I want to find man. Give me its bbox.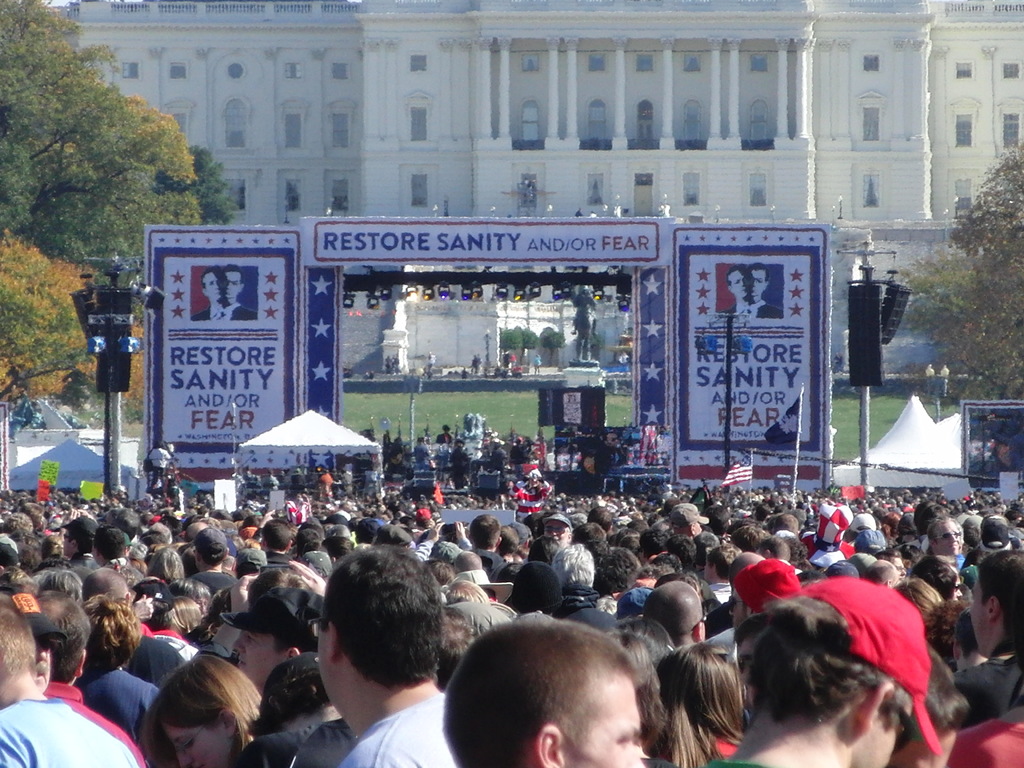
(930,515,966,570).
